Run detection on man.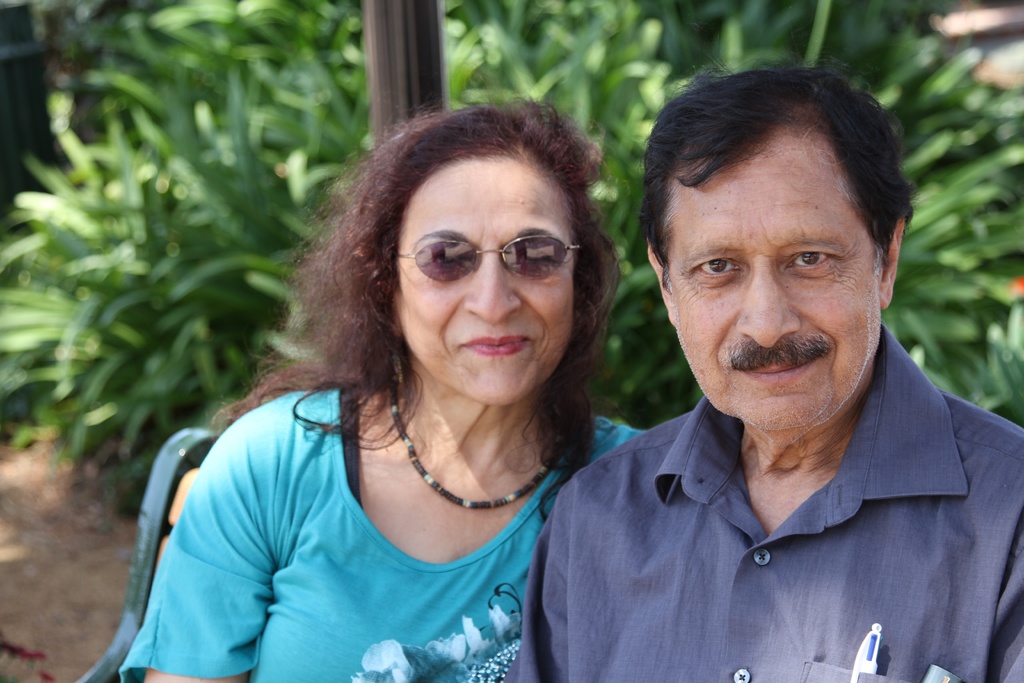
Result: (left=504, top=31, right=1023, bottom=670).
